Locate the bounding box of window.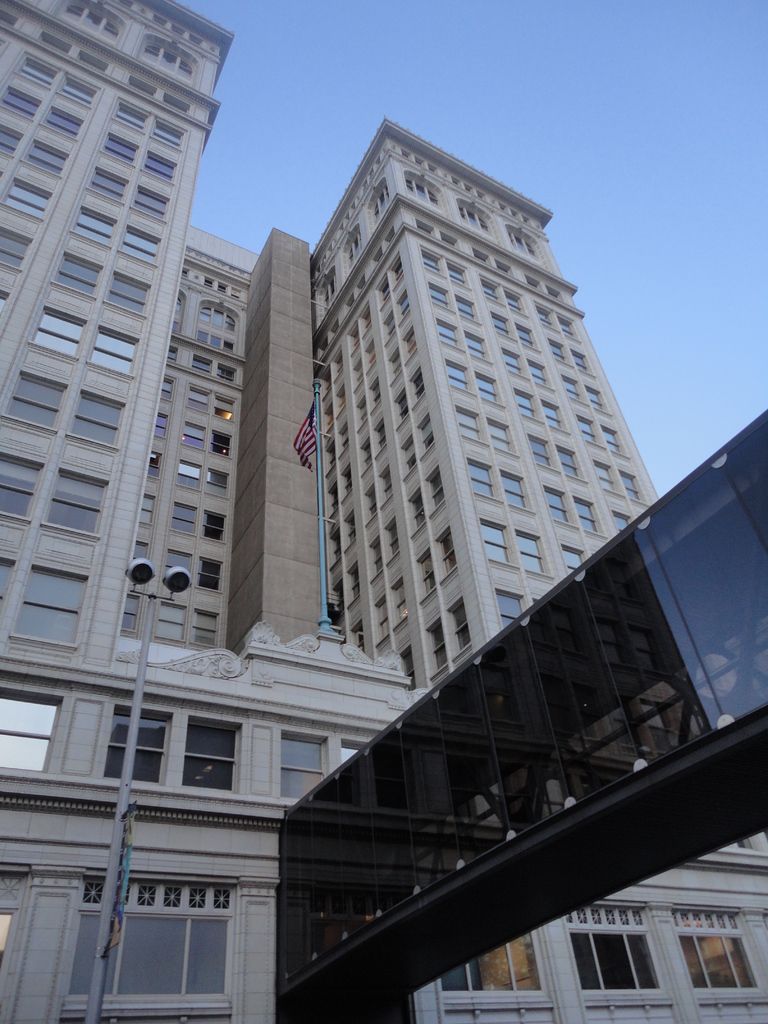
Bounding box: Rect(207, 471, 230, 500).
